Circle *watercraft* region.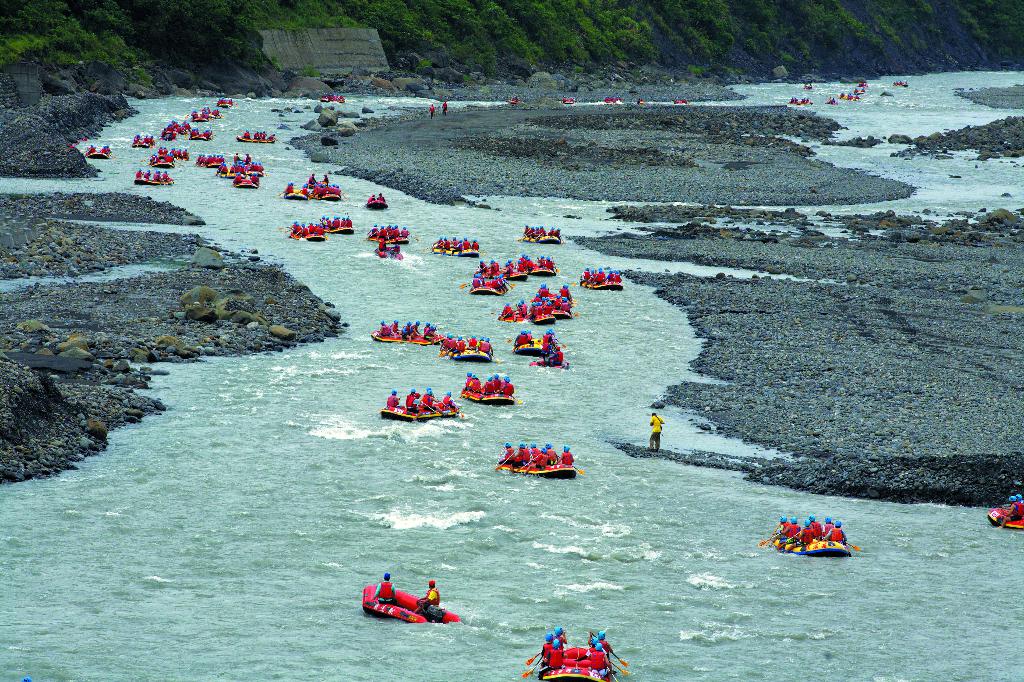
Region: pyautogui.locateOnScreen(790, 93, 802, 103).
